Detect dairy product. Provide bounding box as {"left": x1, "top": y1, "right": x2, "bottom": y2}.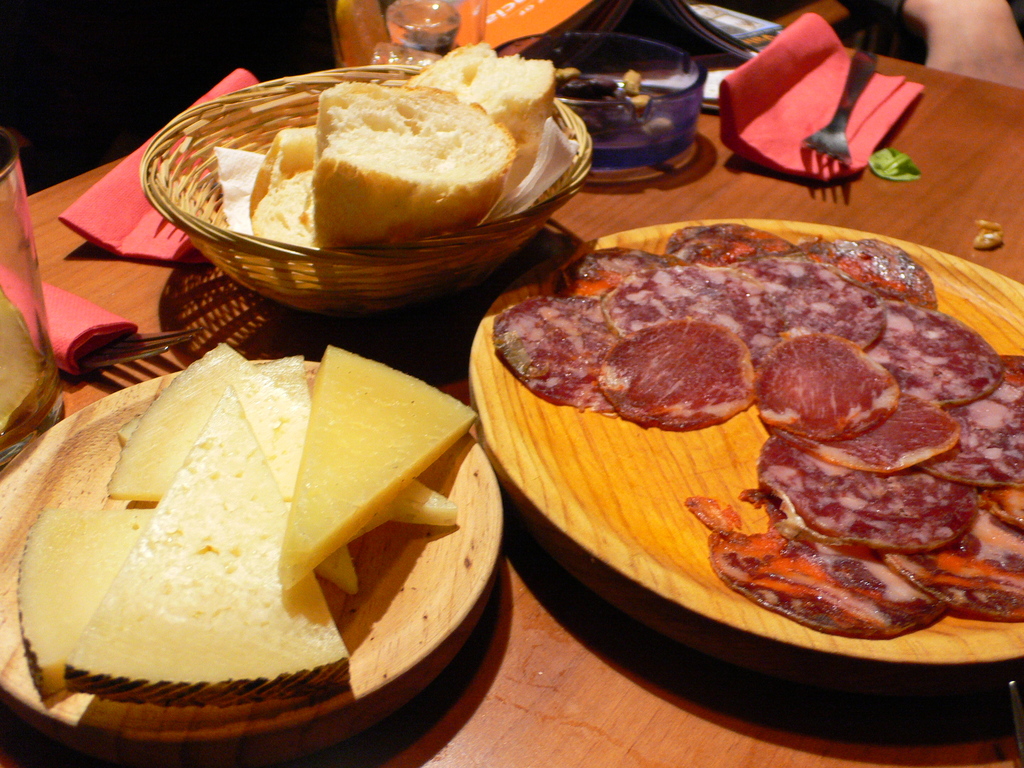
{"left": 121, "top": 322, "right": 468, "bottom": 535}.
